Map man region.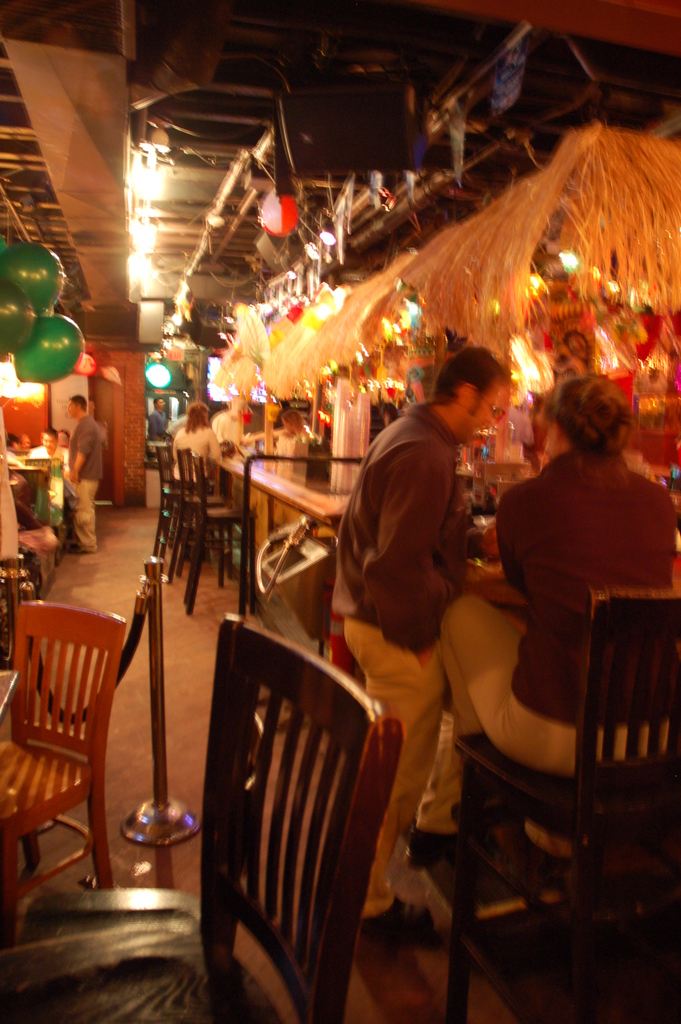
Mapped to (x1=62, y1=390, x2=110, y2=550).
